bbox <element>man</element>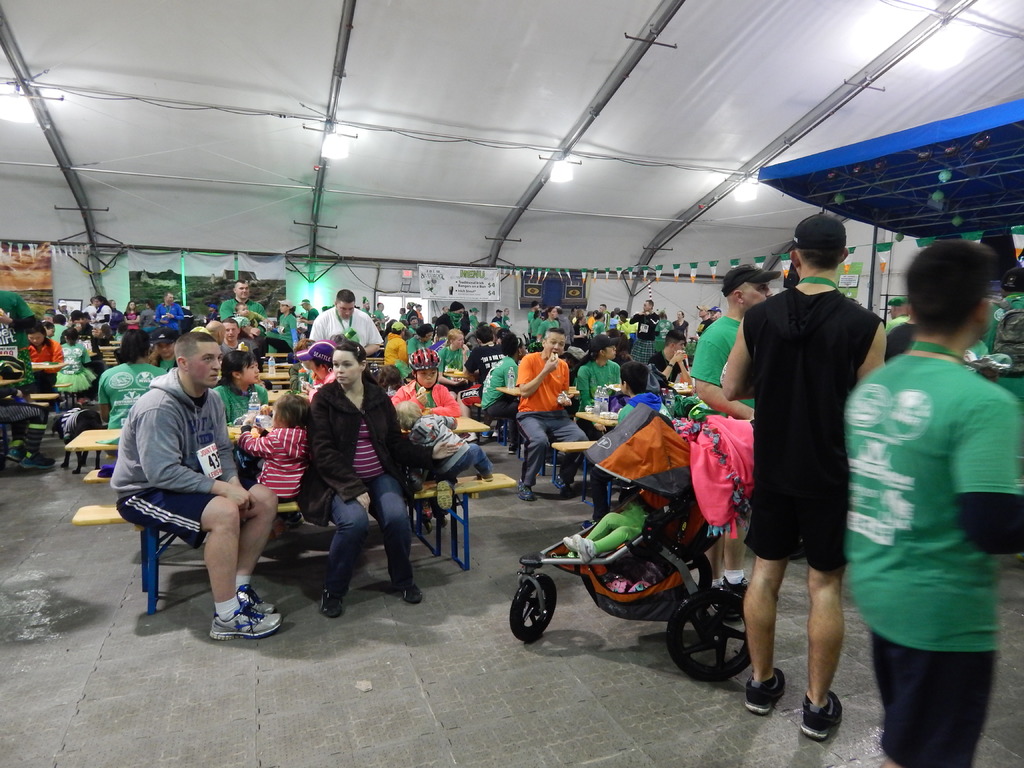
693, 302, 710, 333
